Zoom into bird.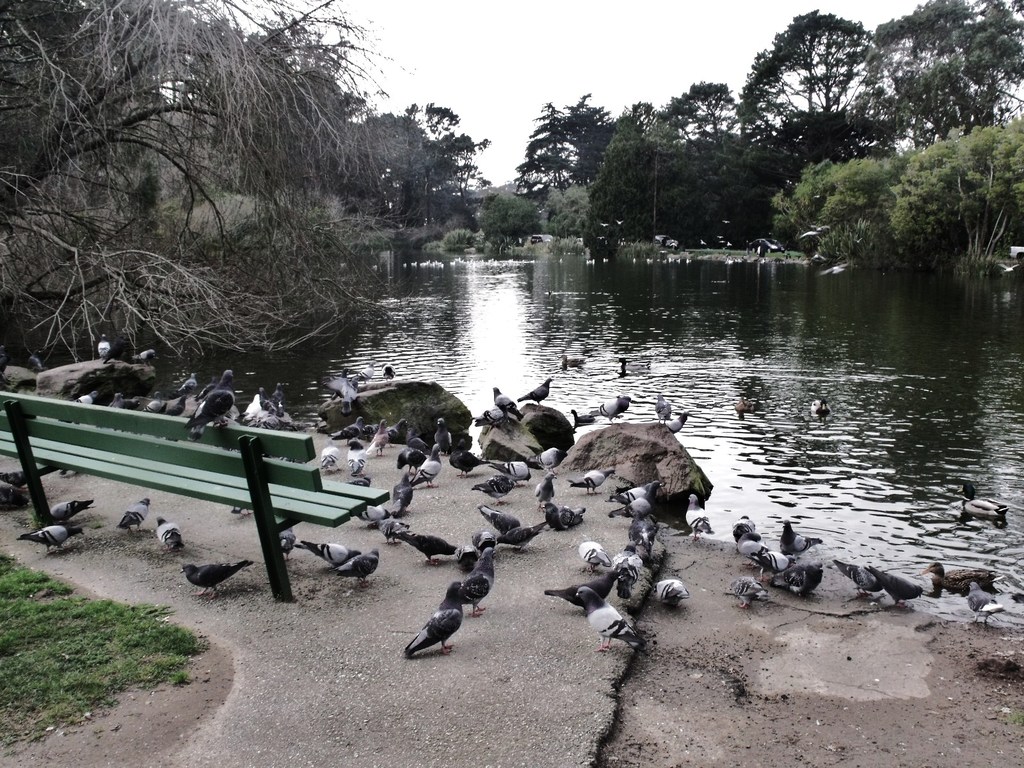
Zoom target: 616/541/648/595.
